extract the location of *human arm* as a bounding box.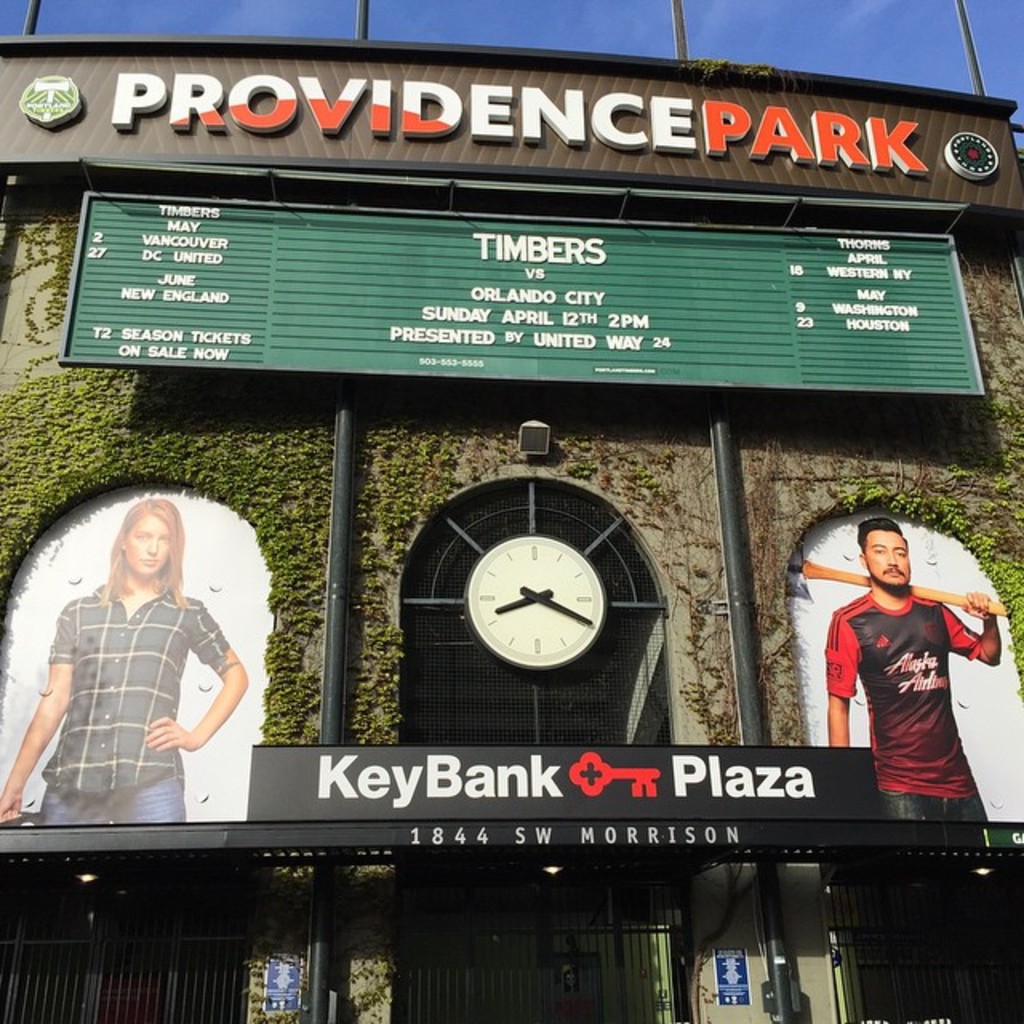
(x1=941, y1=592, x2=998, y2=669).
